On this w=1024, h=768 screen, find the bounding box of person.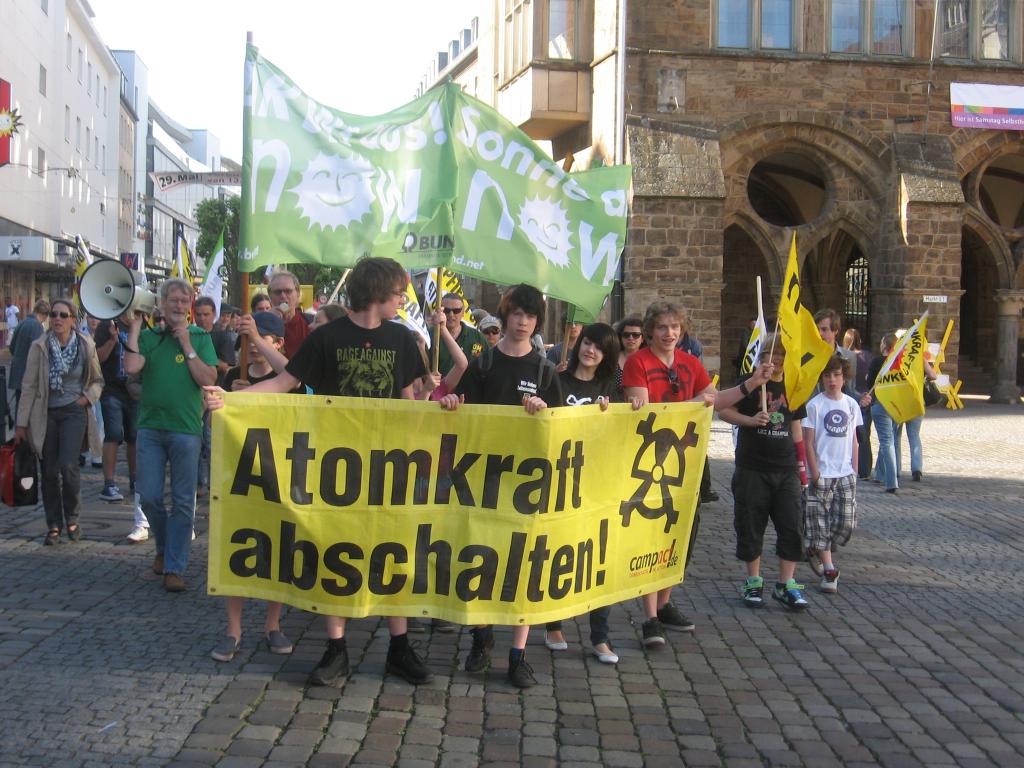
Bounding box: <bbox>201, 252, 429, 698</bbox>.
